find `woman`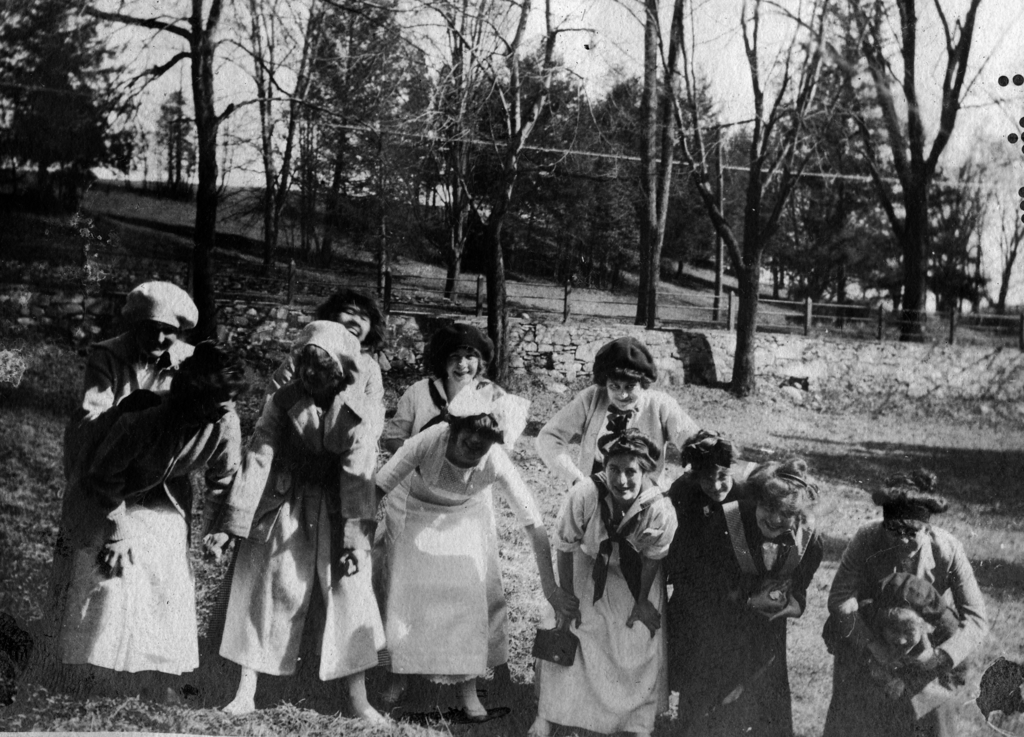
(36,278,237,704)
